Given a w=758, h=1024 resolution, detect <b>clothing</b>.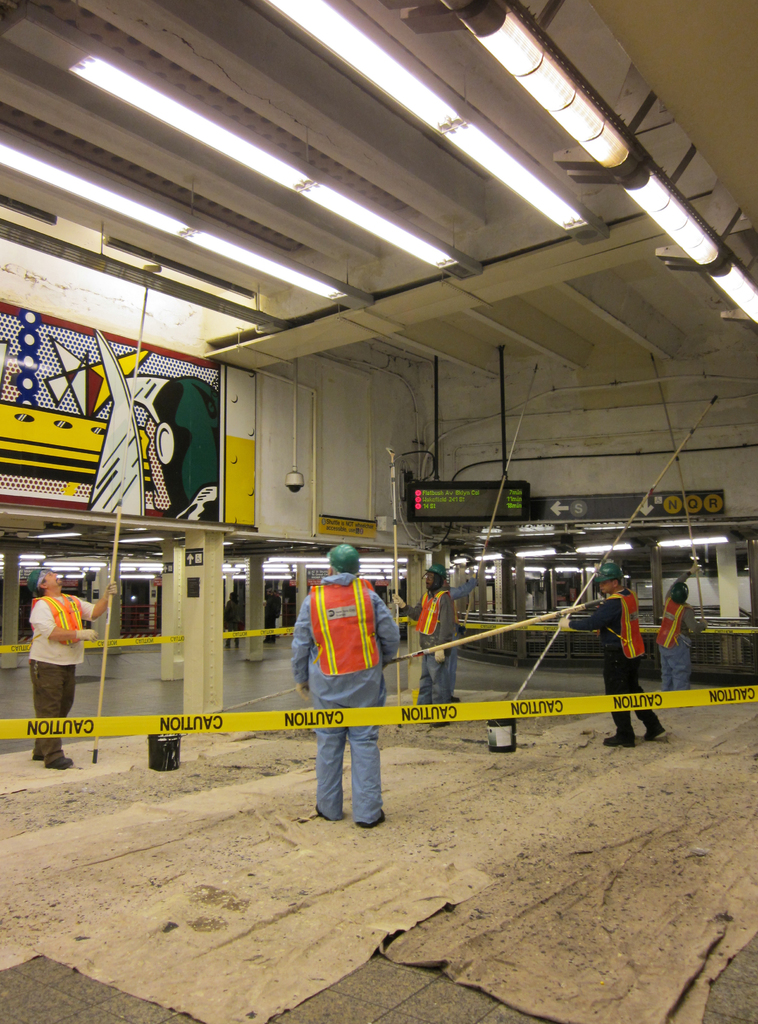
{"left": 31, "top": 595, "right": 101, "bottom": 669}.
